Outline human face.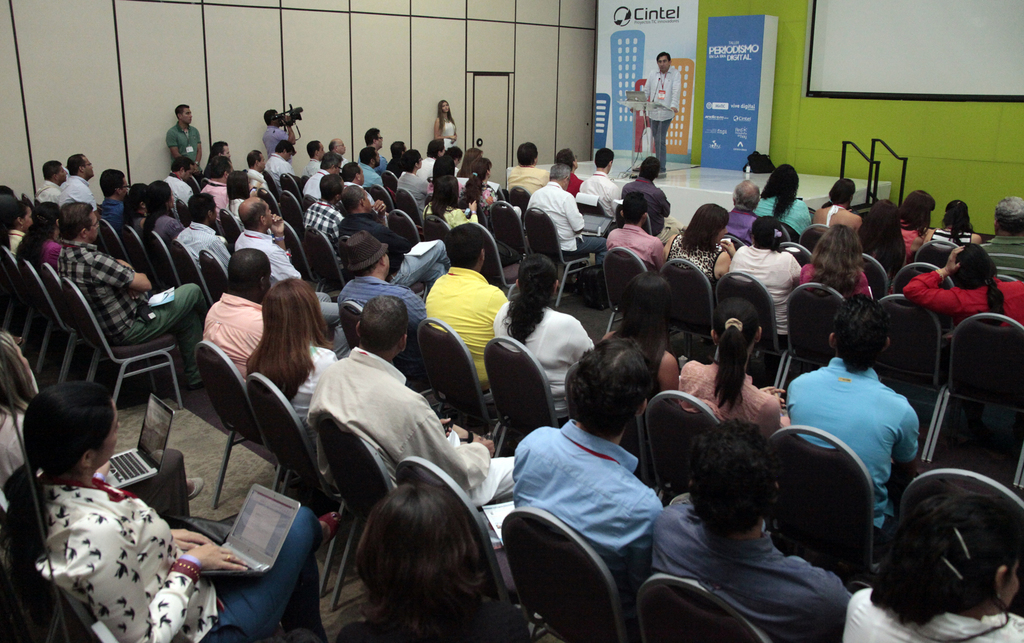
Outline: detection(442, 146, 445, 154).
